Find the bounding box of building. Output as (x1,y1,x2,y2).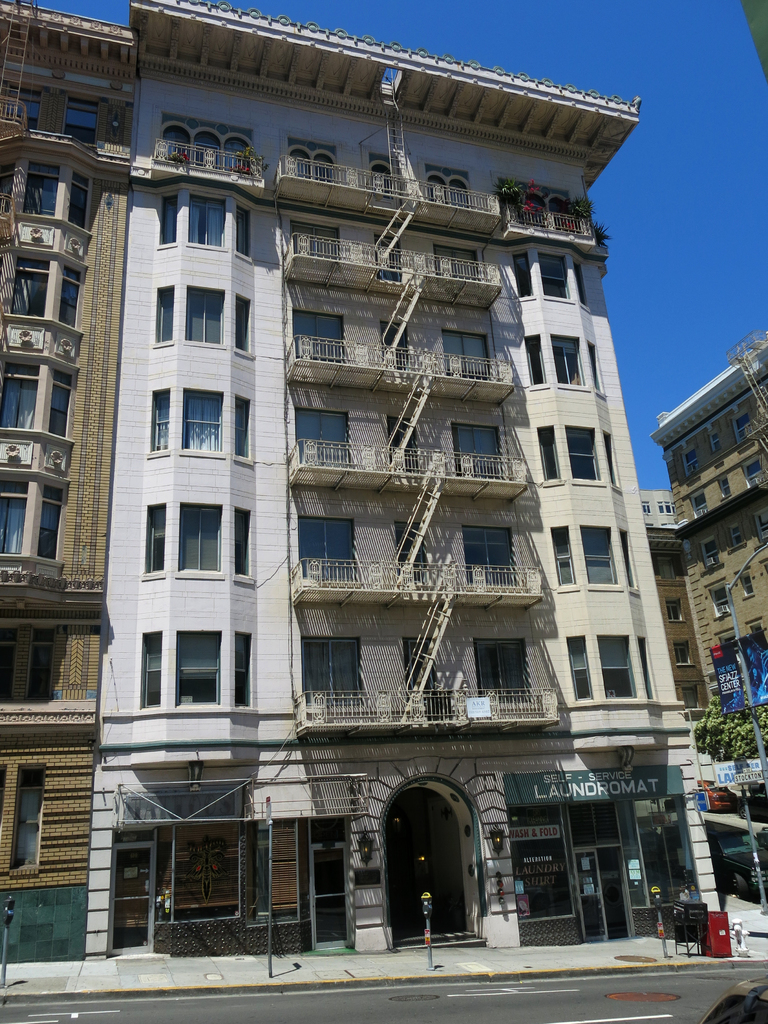
(635,492,714,719).
